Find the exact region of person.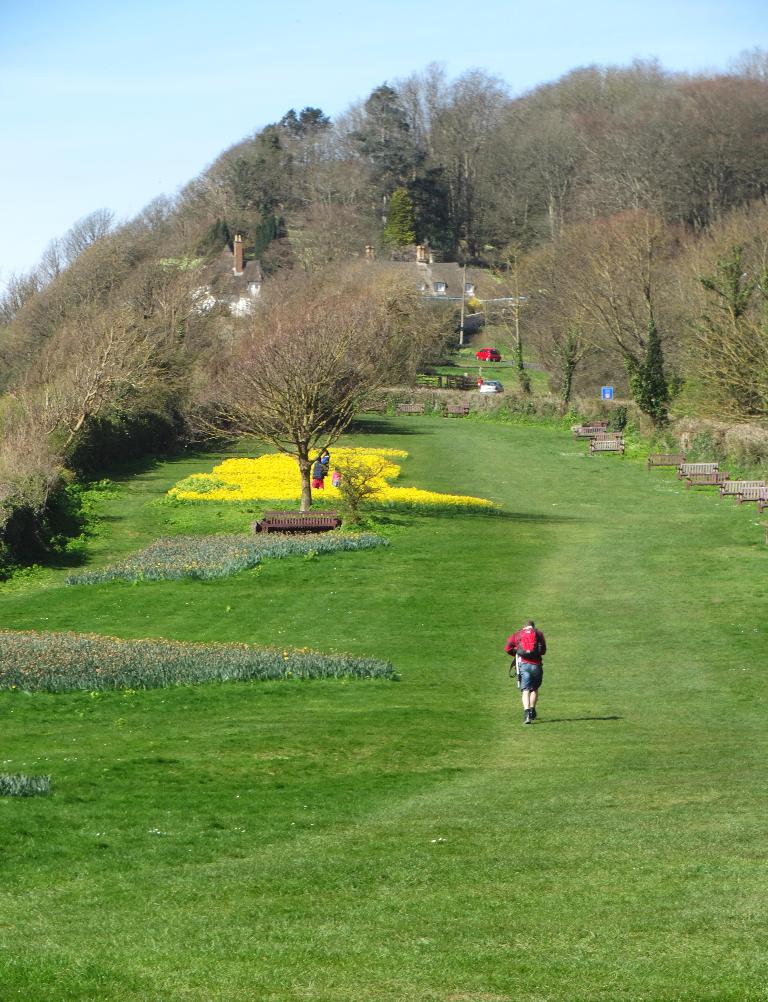
Exact region: rect(318, 443, 330, 463).
